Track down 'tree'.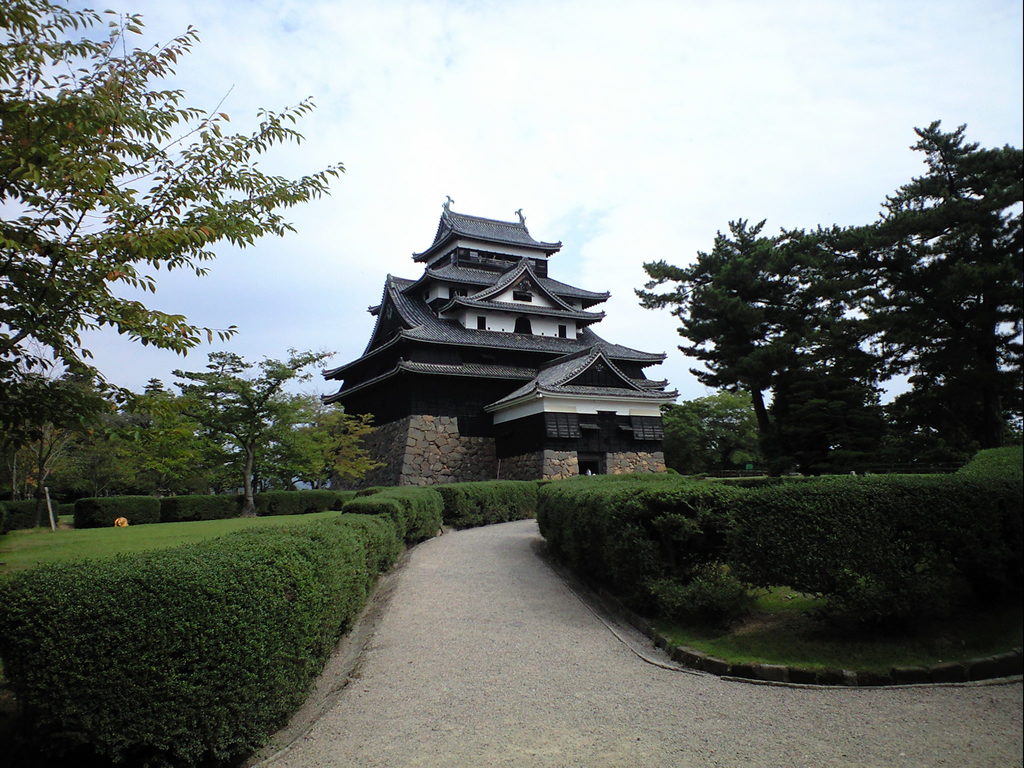
Tracked to 677 388 763 468.
